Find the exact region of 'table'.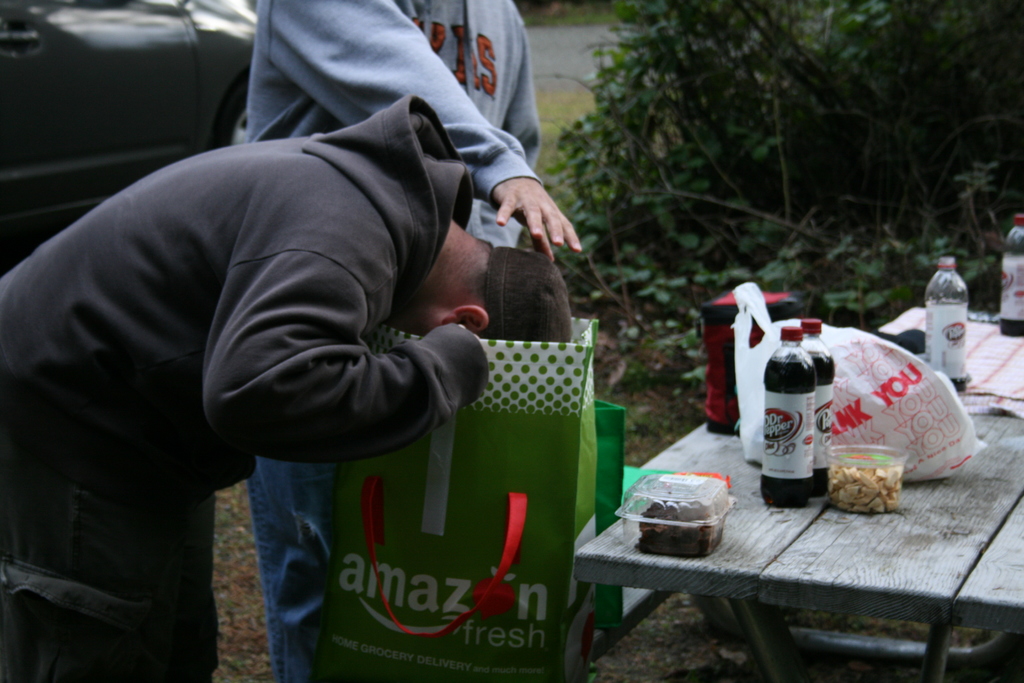
Exact region: detection(579, 308, 1023, 682).
